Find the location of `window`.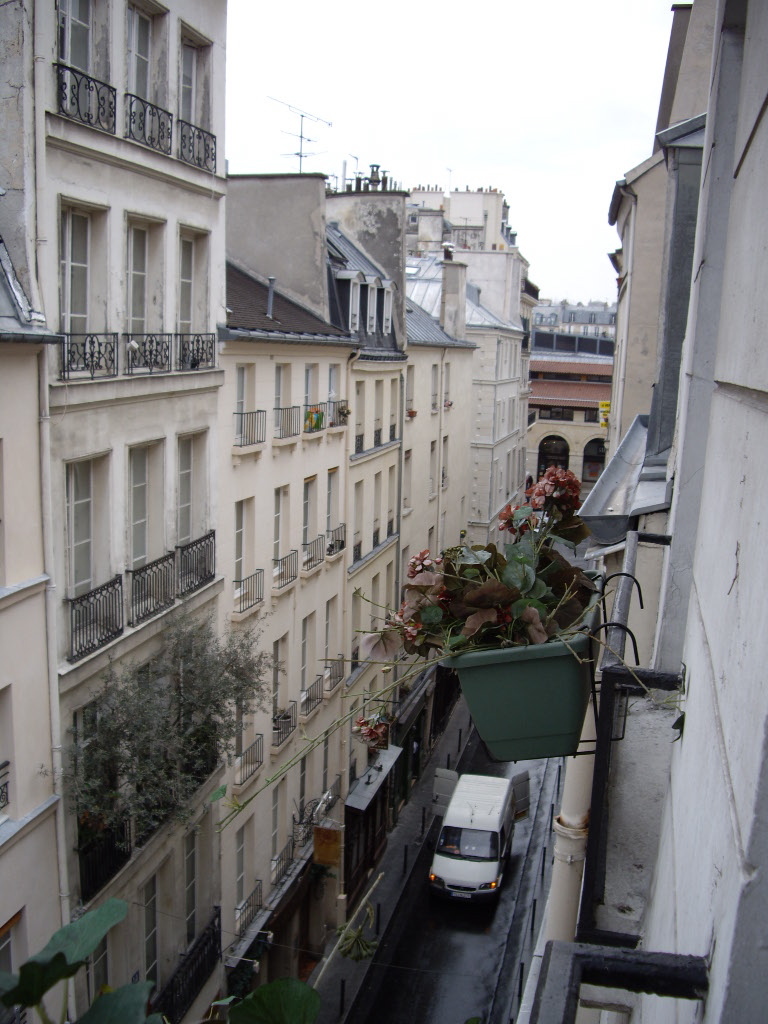
Location: 374/575/380/639.
